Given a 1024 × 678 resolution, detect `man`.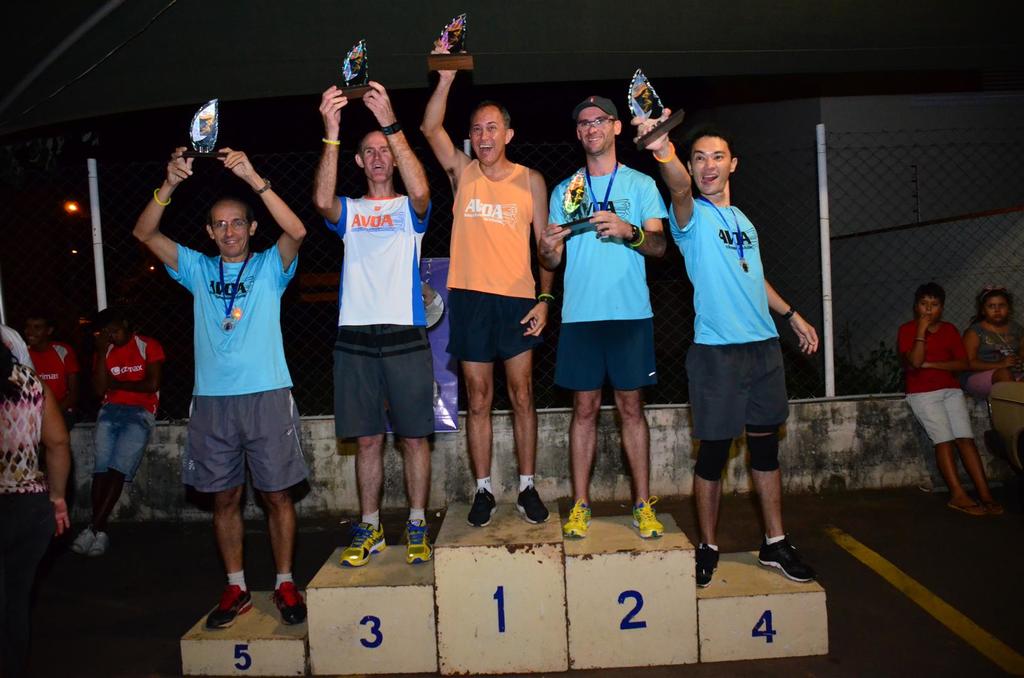
Rect(417, 50, 559, 527).
